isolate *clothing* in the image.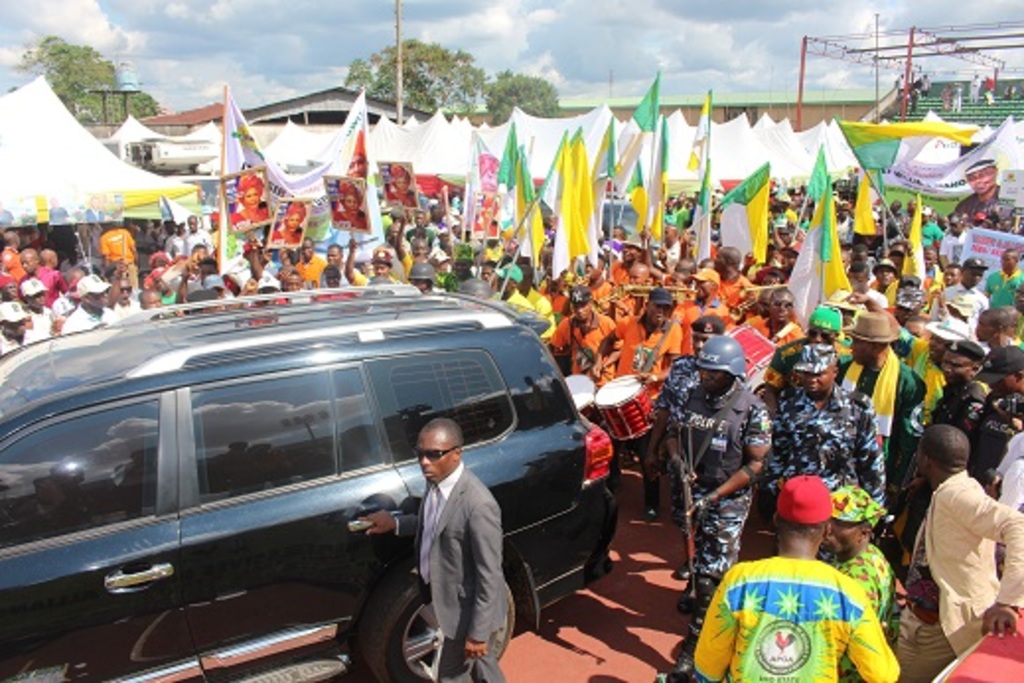
Isolated region: pyautogui.locateOnScreen(766, 377, 892, 503).
